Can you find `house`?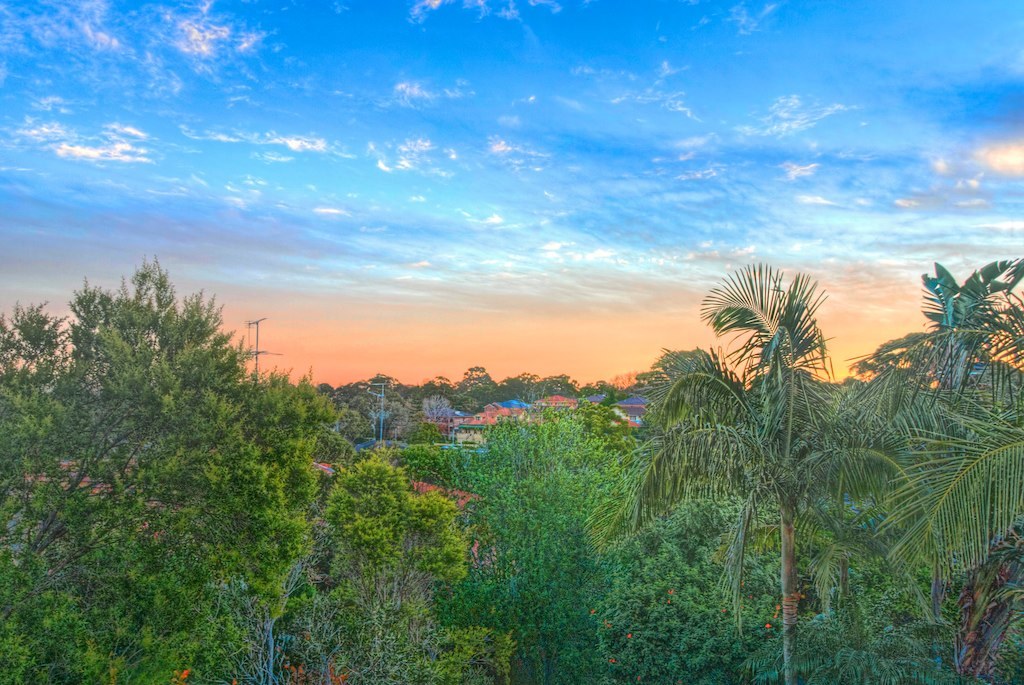
Yes, bounding box: <bbox>408, 473, 484, 565</bbox>.
